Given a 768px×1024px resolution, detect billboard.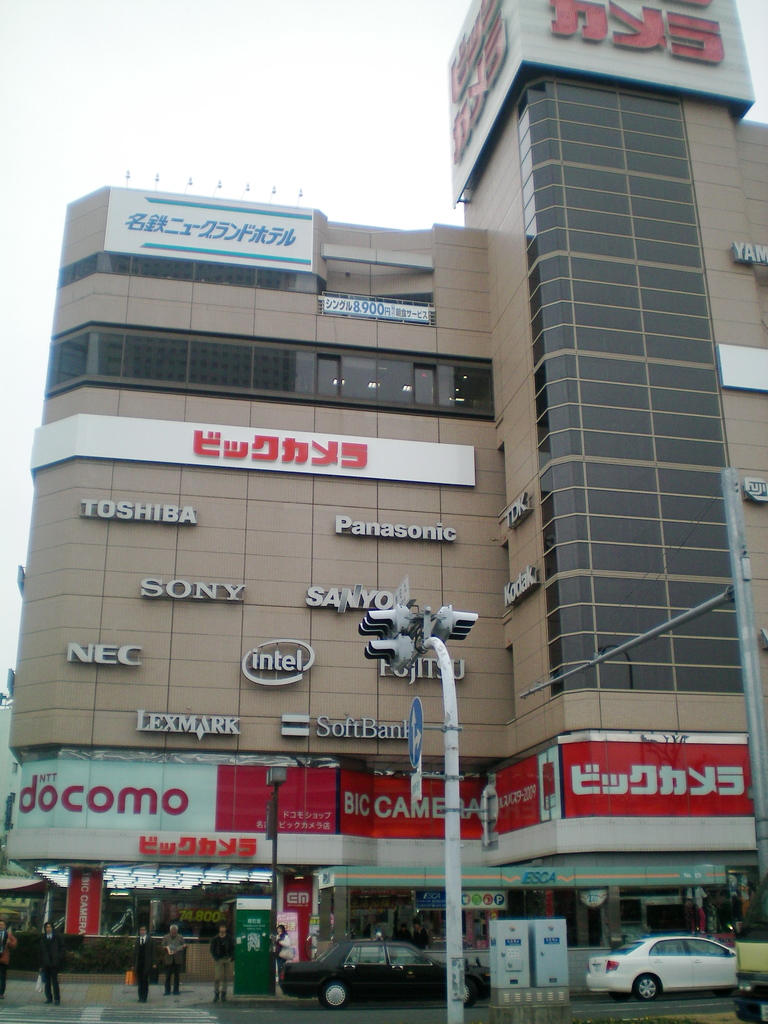
(x1=337, y1=752, x2=563, y2=834).
